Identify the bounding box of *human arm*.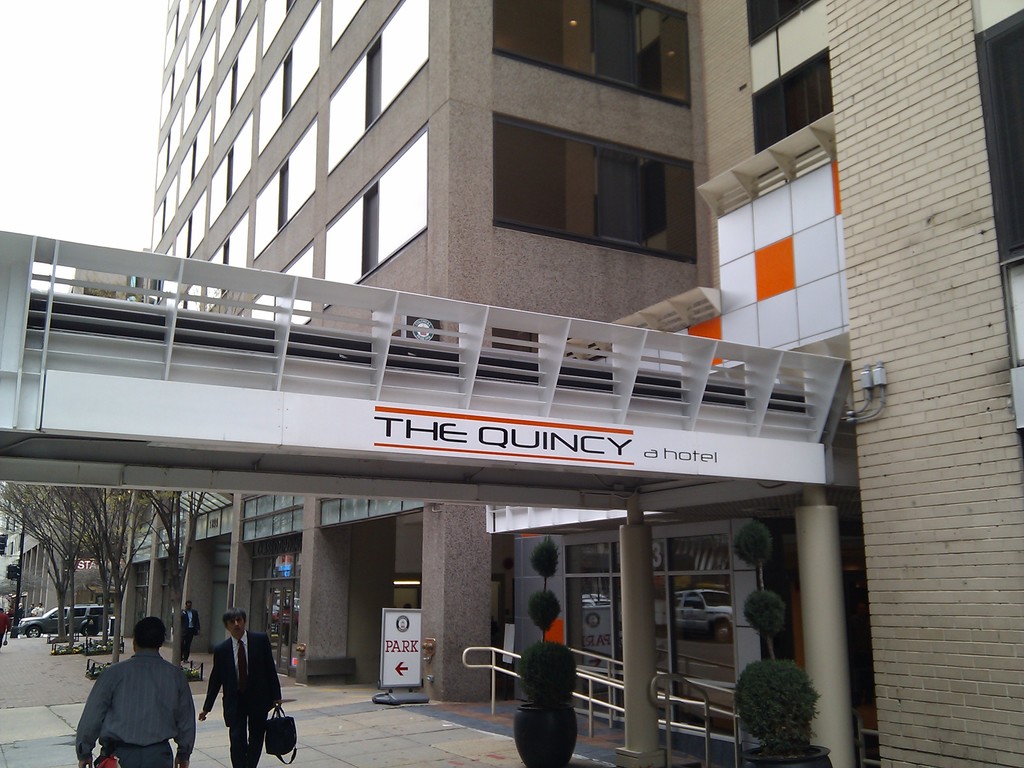
locate(166, 675, 198, 767).
